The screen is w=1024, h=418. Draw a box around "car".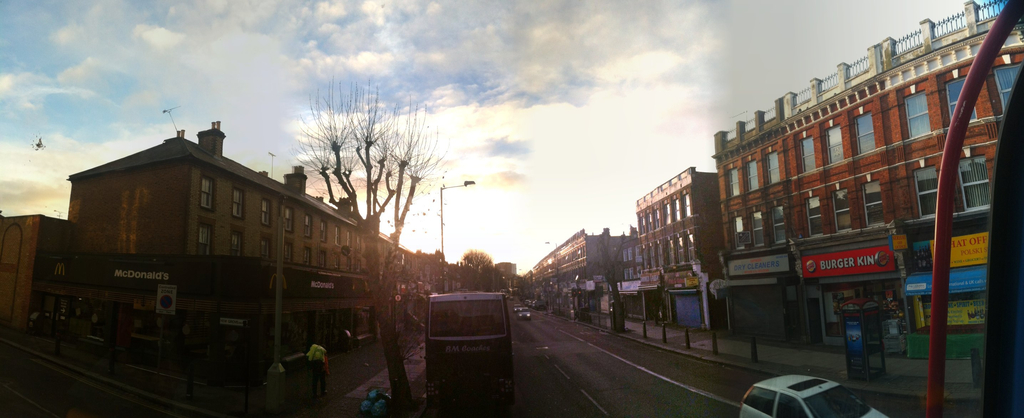
<bbox>733, 368, 893, 417</bbox>.
